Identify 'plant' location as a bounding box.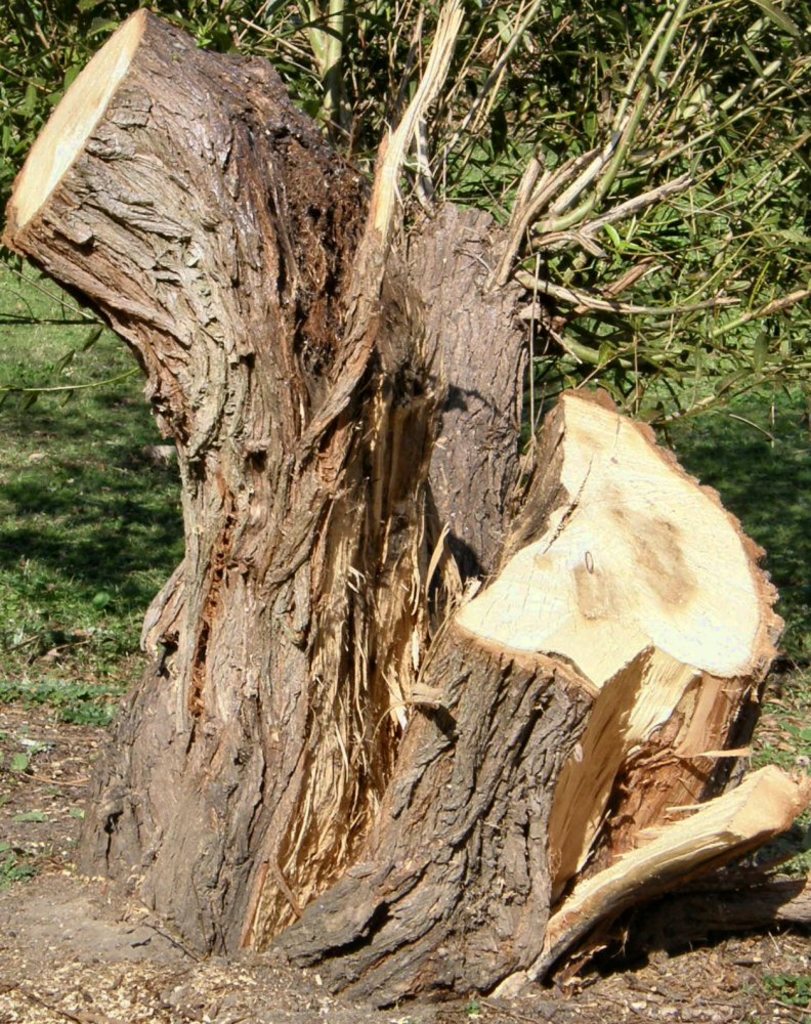
741/716/810/767.
